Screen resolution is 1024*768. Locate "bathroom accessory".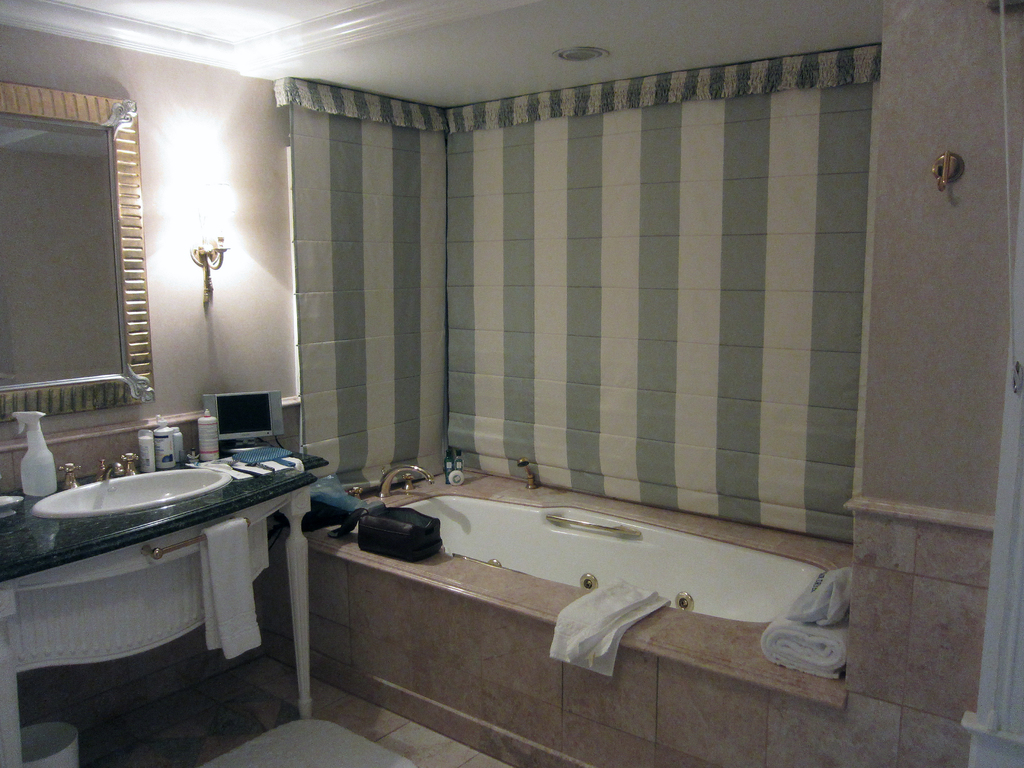
{"x1": 19, "y1": 460, "x2": 230, "y2": 522}.
